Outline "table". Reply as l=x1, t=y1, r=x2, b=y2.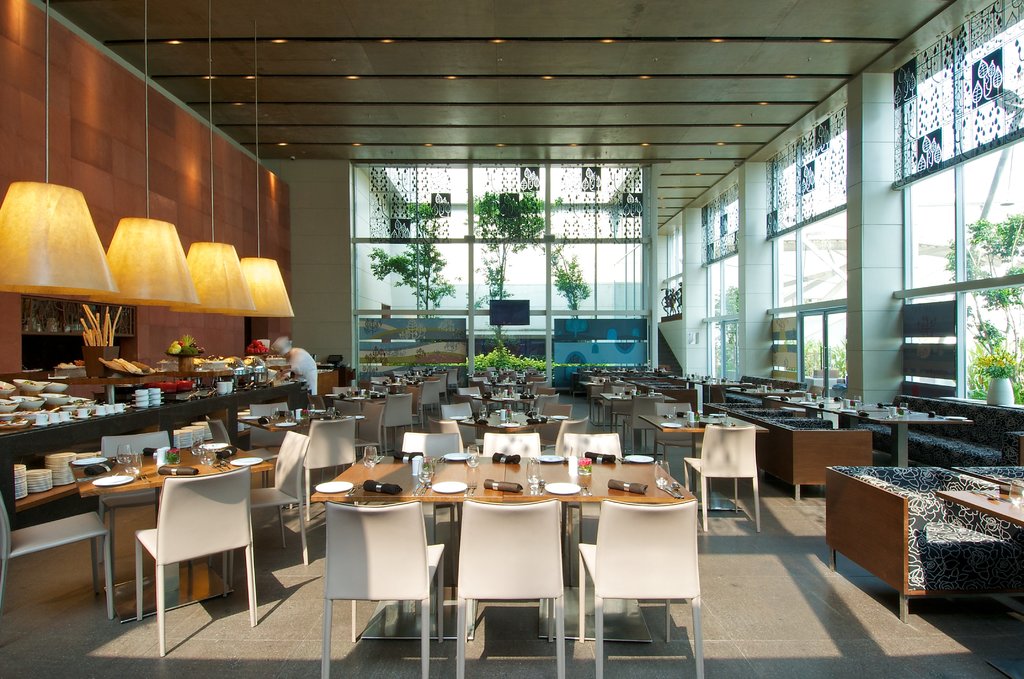
l=936, t=490, r=1023, b=523.
